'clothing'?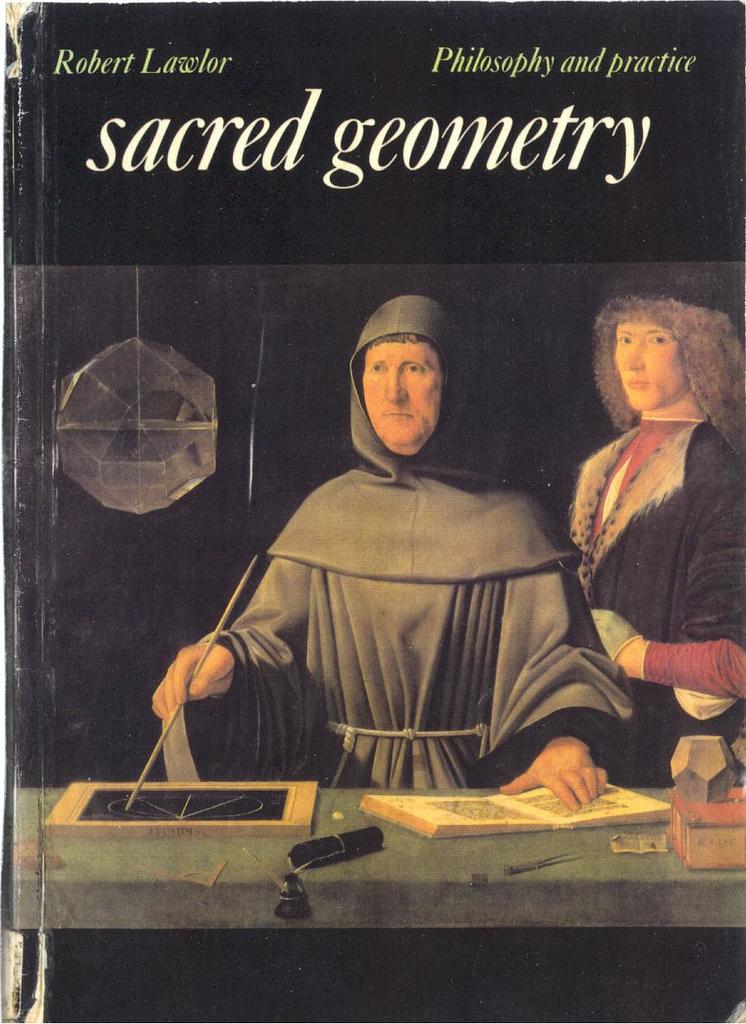
l=136, t=461, r=613, b=815
